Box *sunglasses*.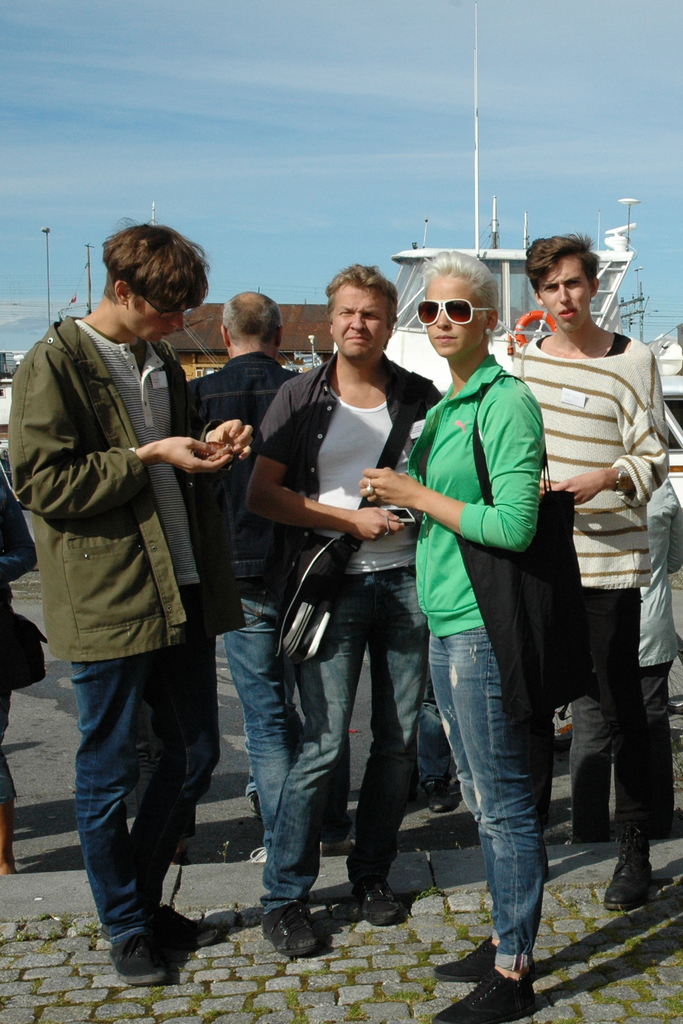
left=415, top=298, right=494, bottom=325.
